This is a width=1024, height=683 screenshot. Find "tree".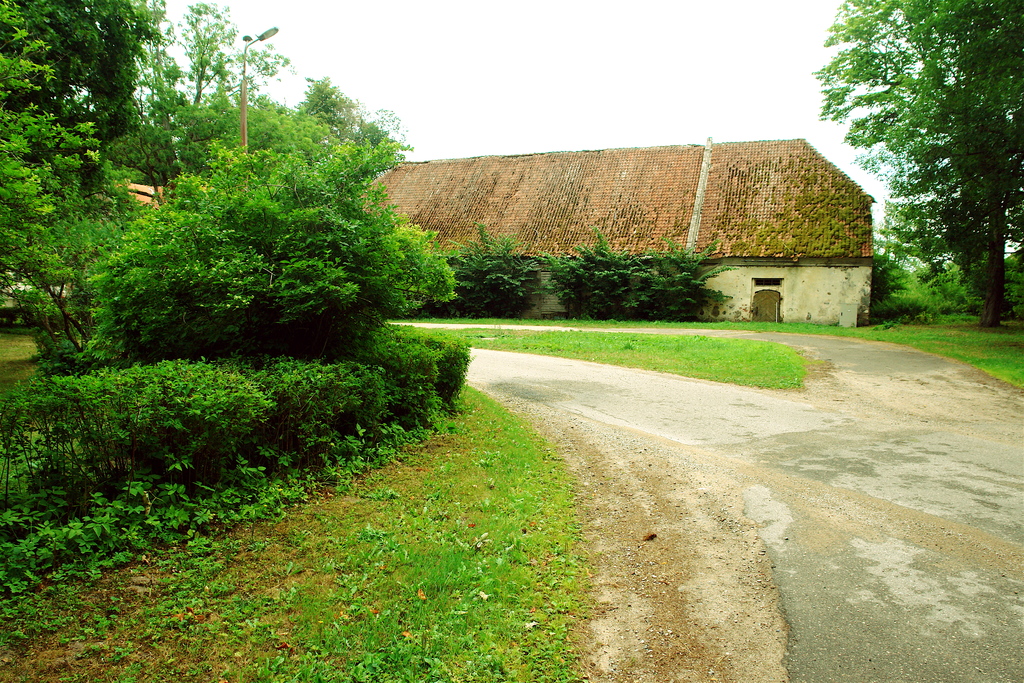
Bounding box: 856,17,1008,321.
